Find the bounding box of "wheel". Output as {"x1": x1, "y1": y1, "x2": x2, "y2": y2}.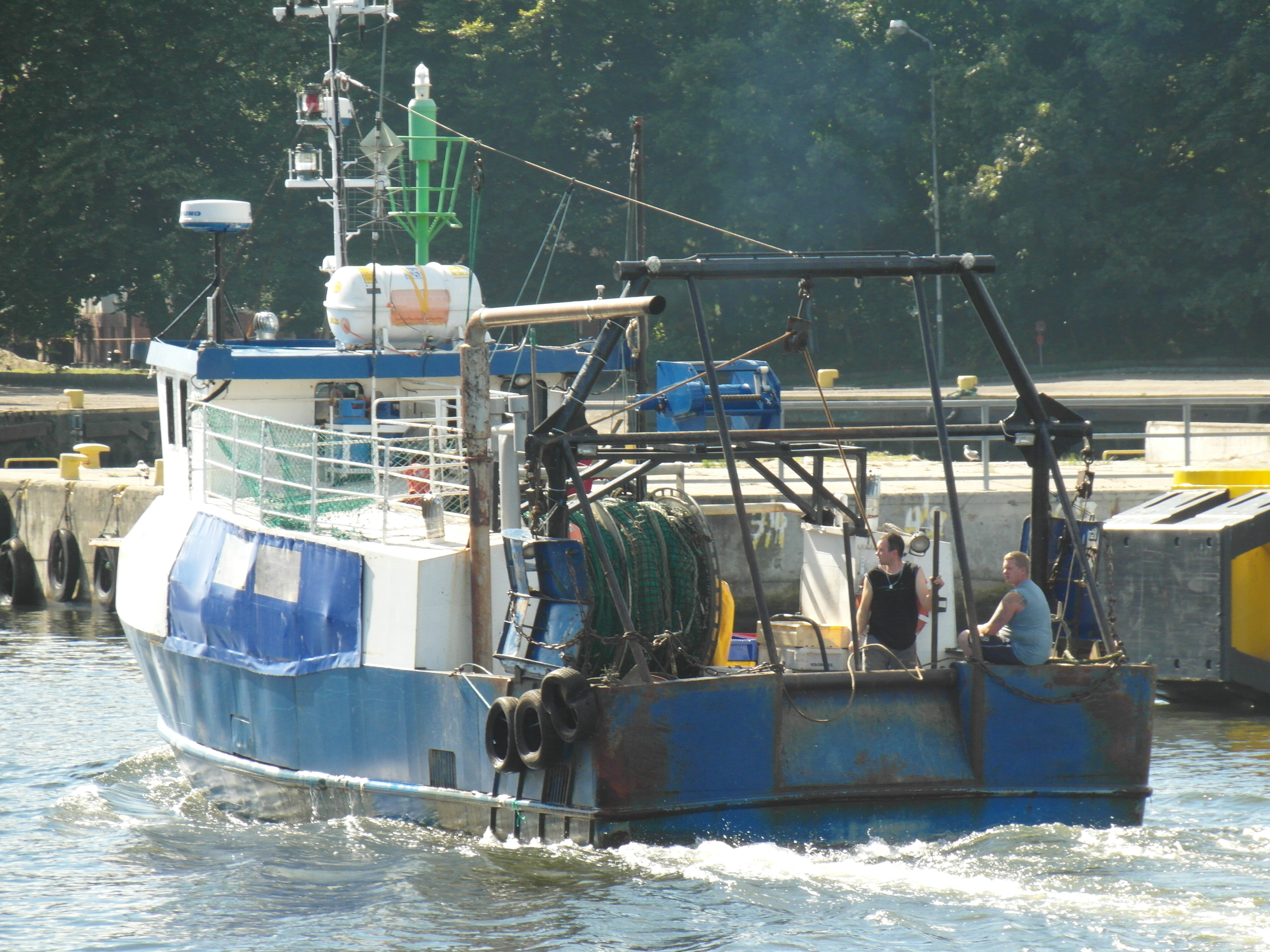
{"x1": 149, "y1": 215, "x2": 158, "y2": 238}.
